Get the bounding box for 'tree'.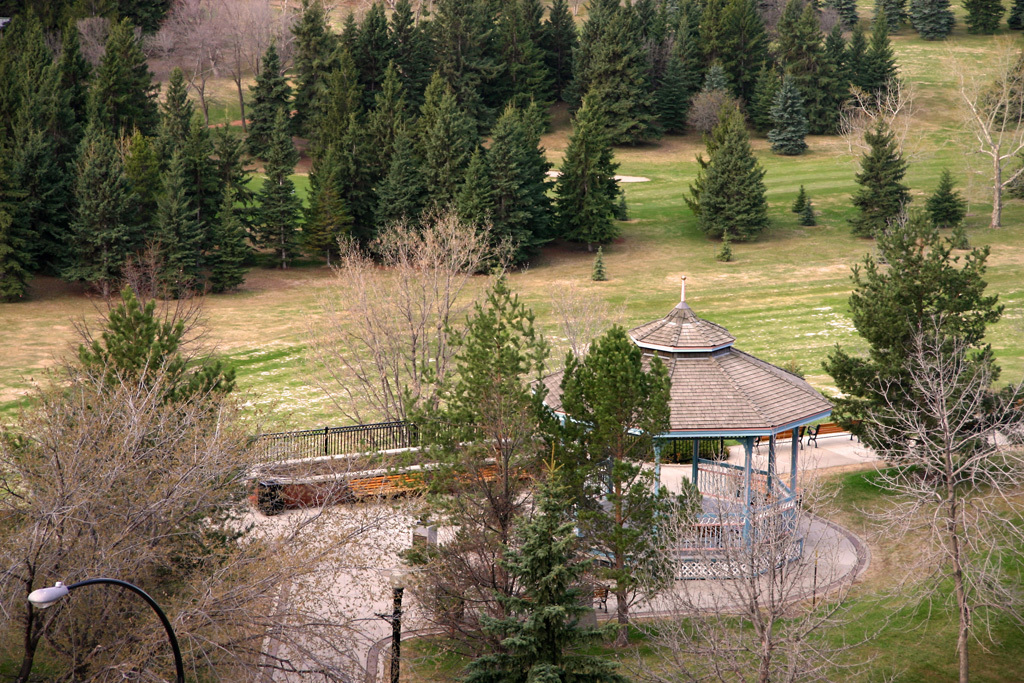
detection(340, 4, 420, 152).
